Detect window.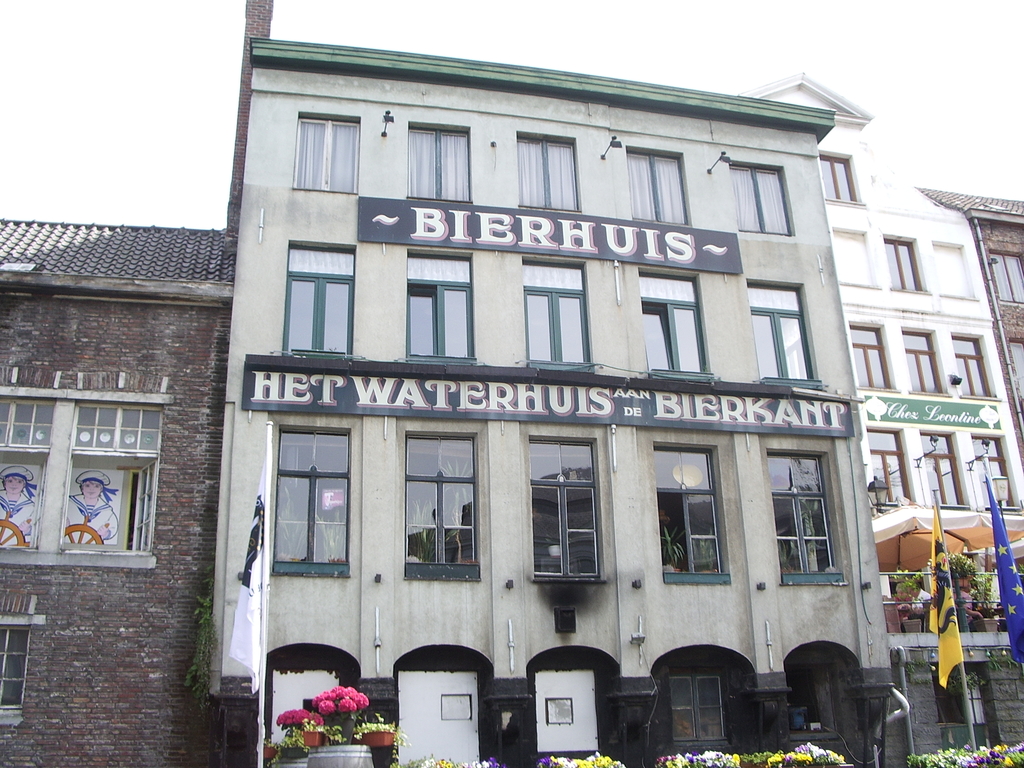
Detected at (x1=636, y1=268, x2=710, y2=384).
